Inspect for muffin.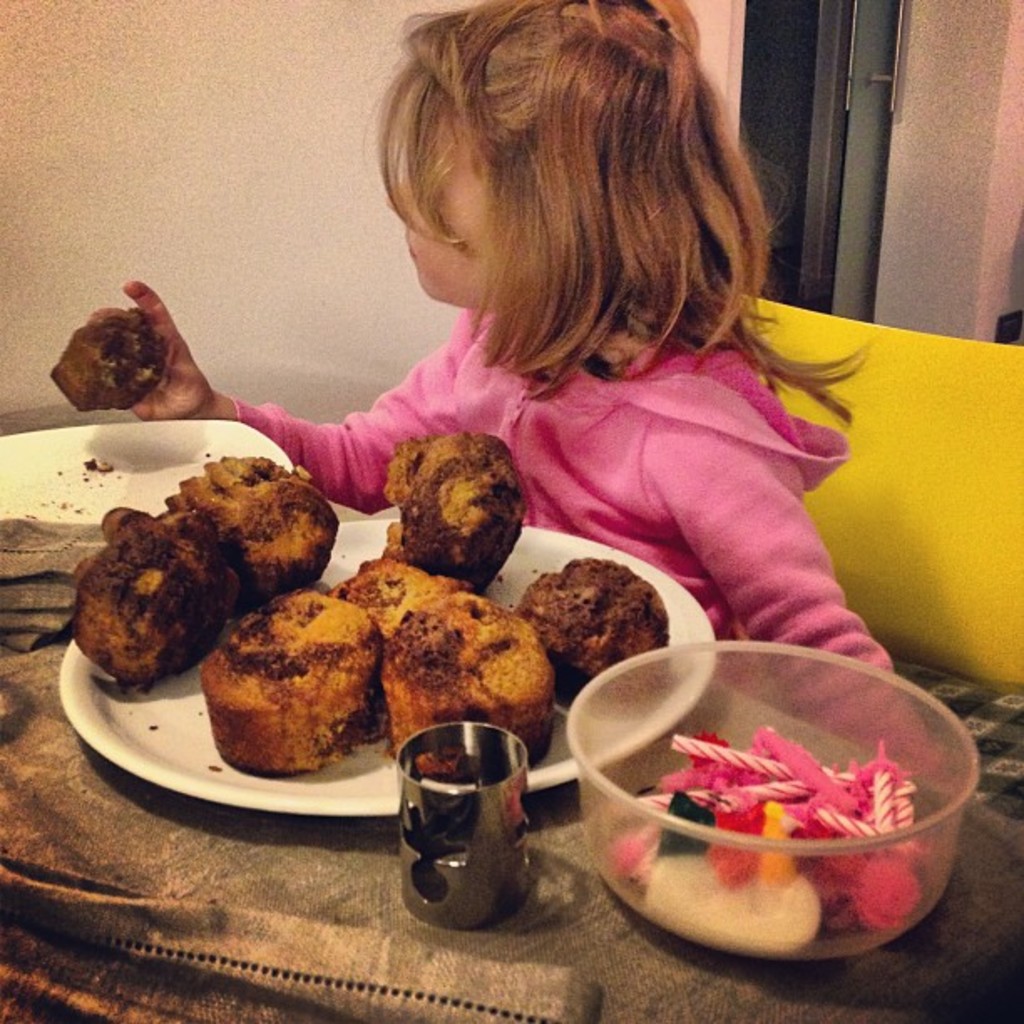
Inspection: box(159, 448, 340, 606).
